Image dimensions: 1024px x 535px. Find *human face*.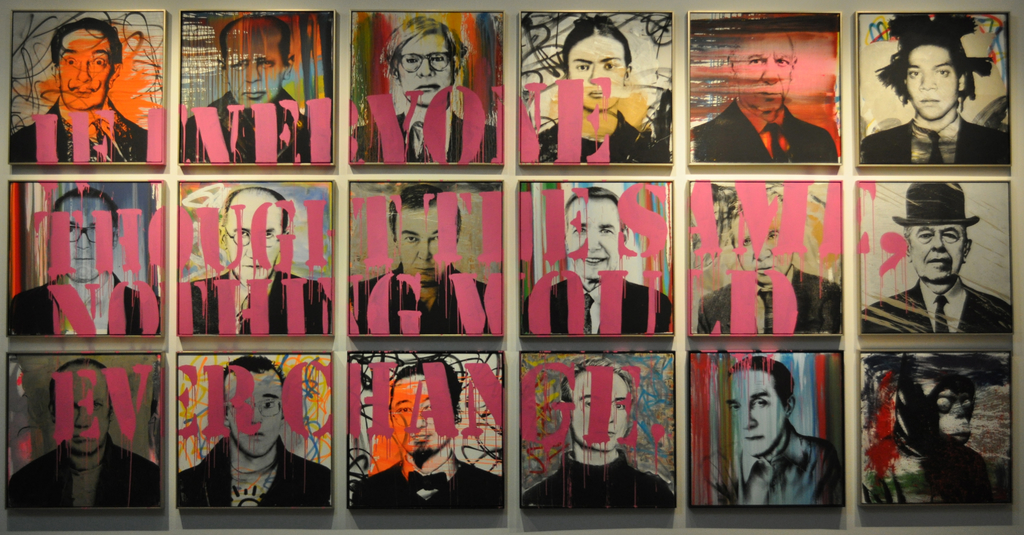
BBox(388, 369, 456, 454).
